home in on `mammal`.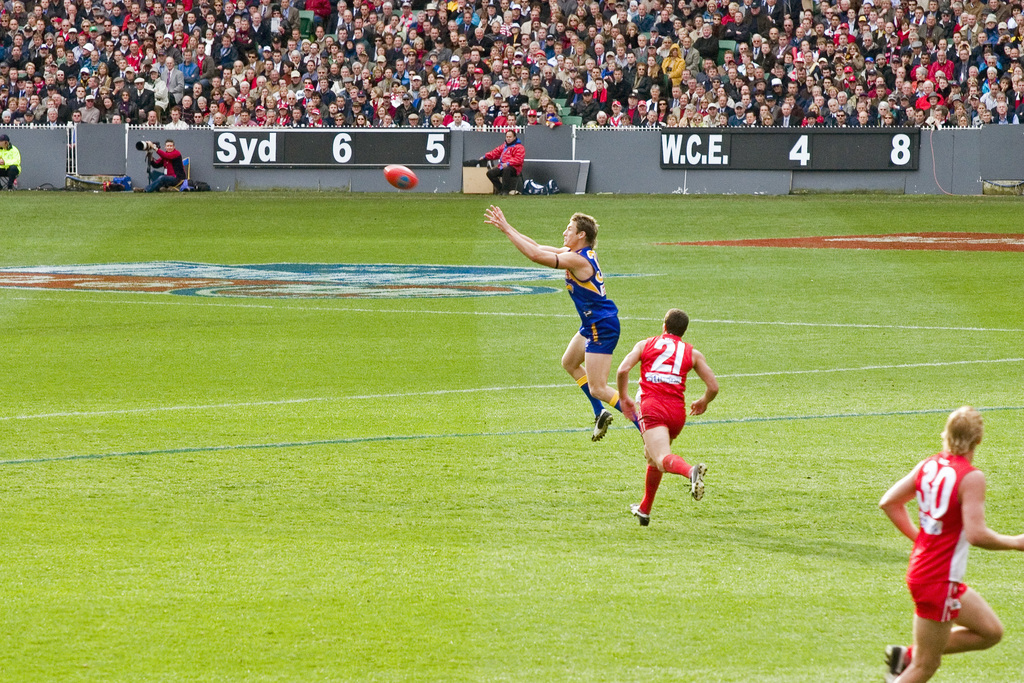
Homed in at (left=132, top=136, right=186, bottom=193).
